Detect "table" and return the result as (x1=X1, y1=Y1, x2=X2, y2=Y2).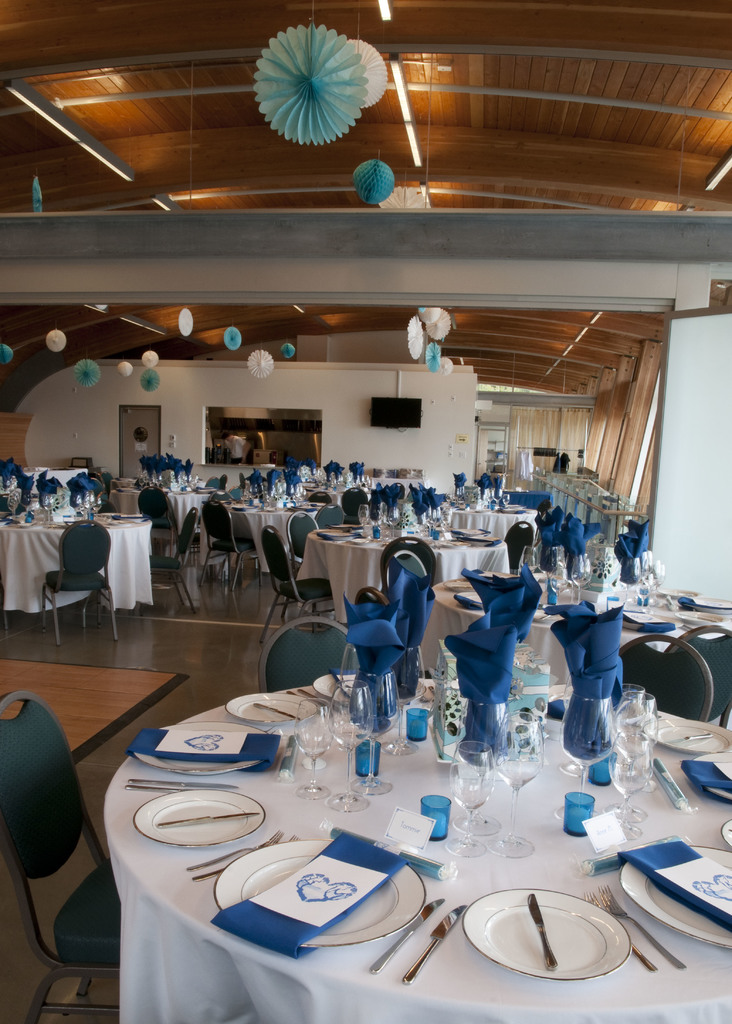
(x1=413, y1=577, x2=731, y2=689).
